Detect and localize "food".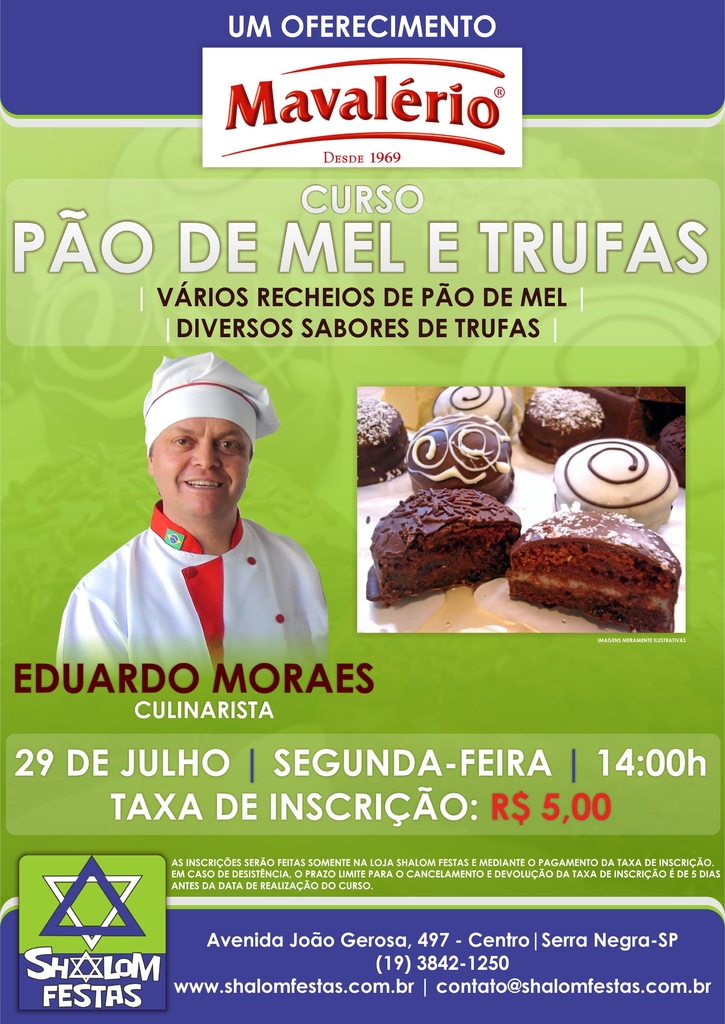
Localized at [355,396,413,486].
